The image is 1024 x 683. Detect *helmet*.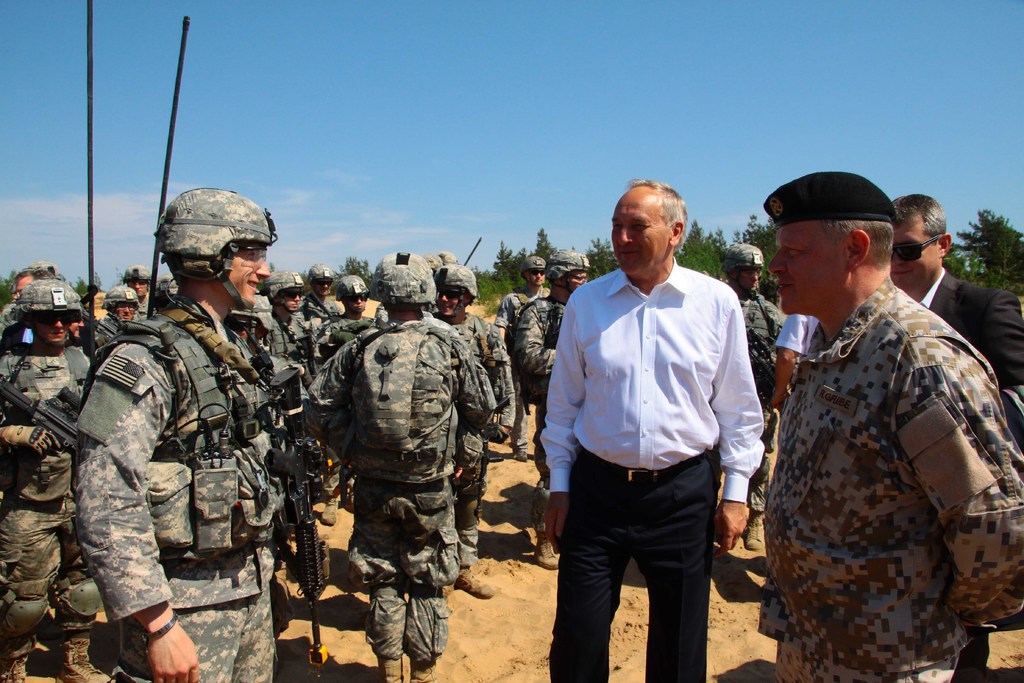
Detection: {"left": 301, "top": 263, "right": 335, "bottom": 297}.
